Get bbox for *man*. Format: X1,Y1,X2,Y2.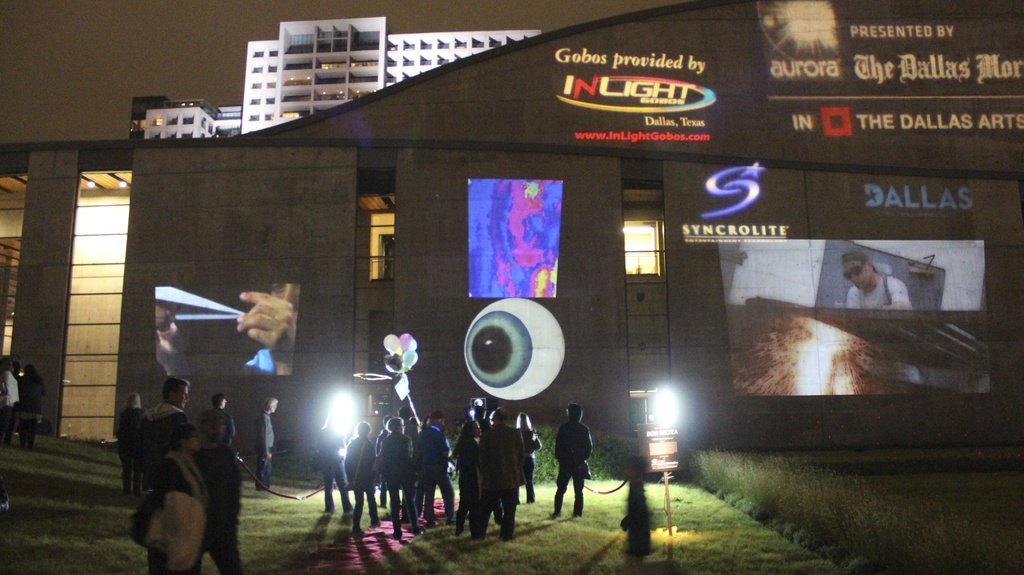
0,355,21,449.
